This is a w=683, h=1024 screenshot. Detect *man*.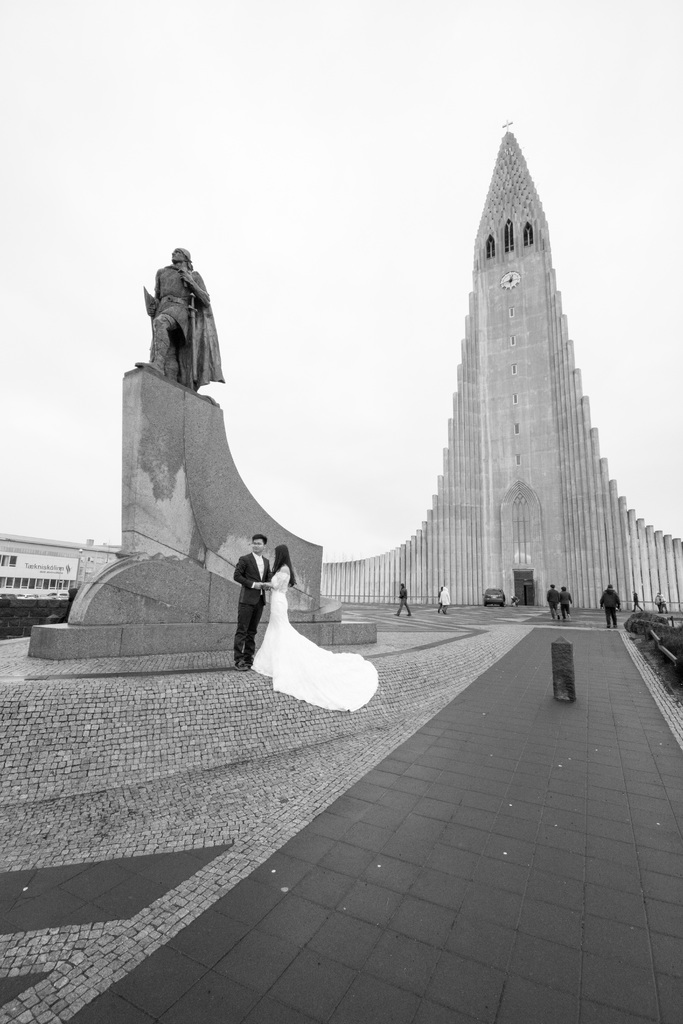
bbox(135, 247, 208, 389).
